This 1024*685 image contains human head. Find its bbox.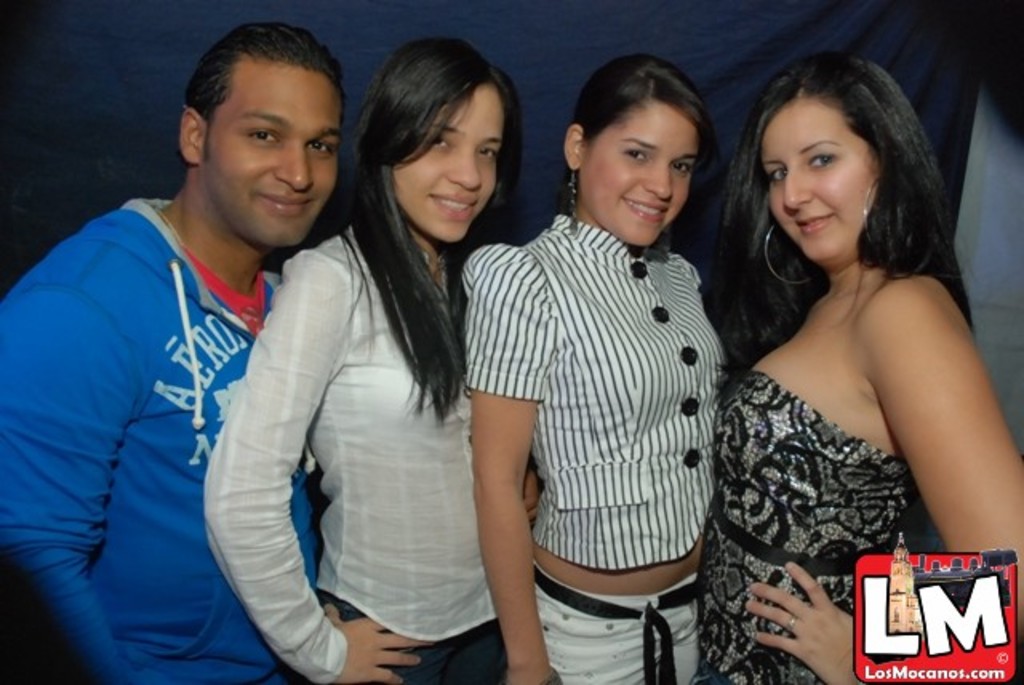
x1=558 y1=48 x2=720 y2=250.
